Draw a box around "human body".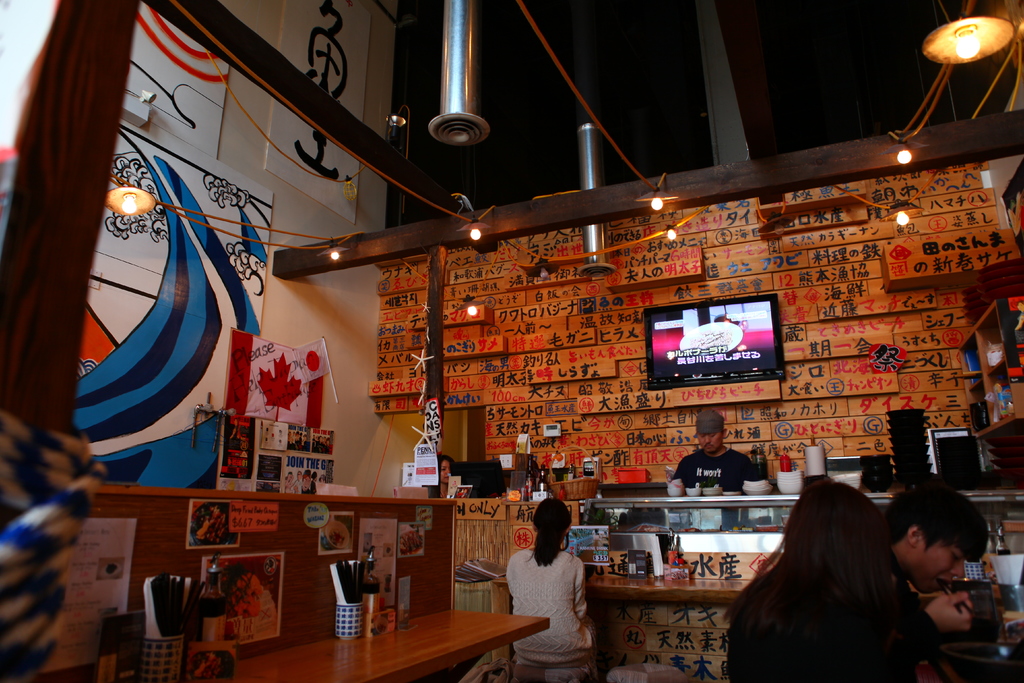
709,473,984,682.
